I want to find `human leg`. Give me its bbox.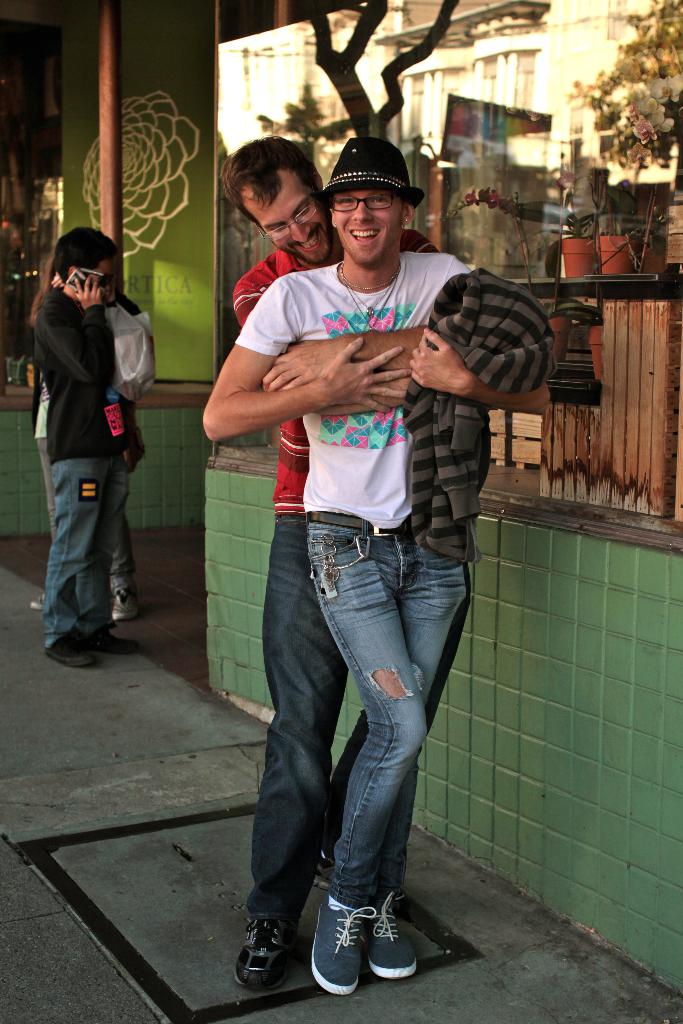
(x1=104, y1=468, x2=134, y2=624).
